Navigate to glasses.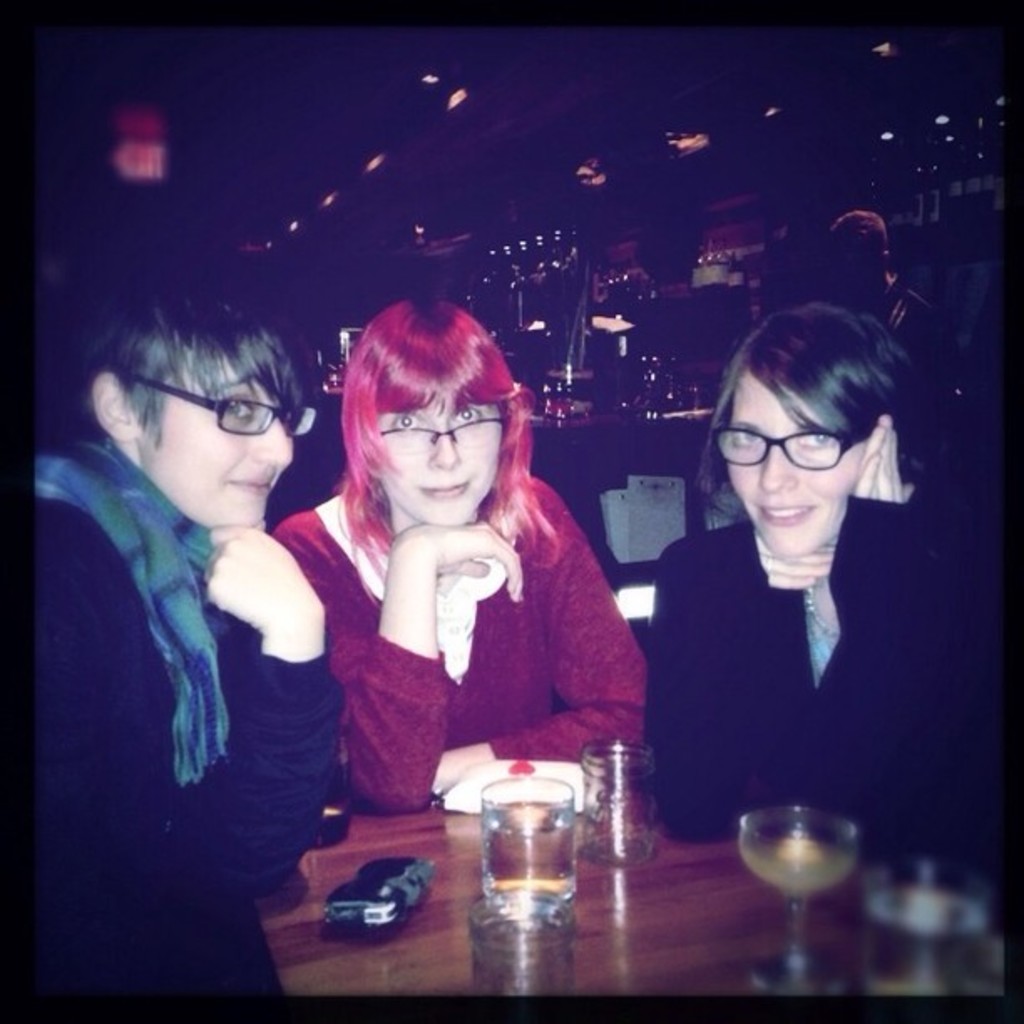
Navigation target: (131,376,321,435).
